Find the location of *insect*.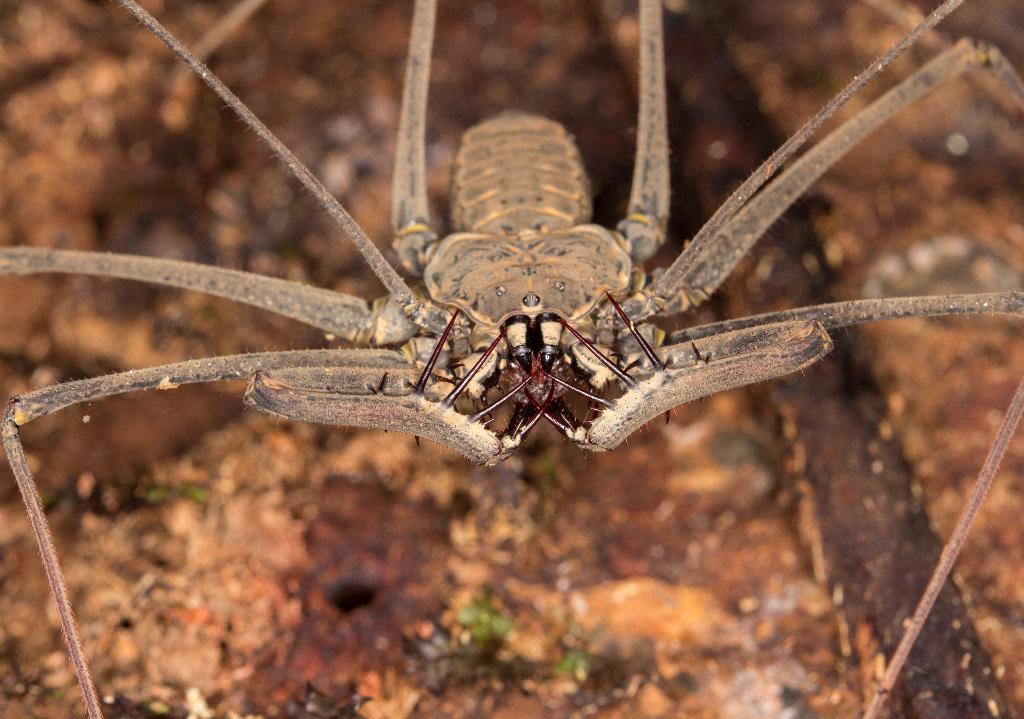
Location: [0,0,1023,718].
